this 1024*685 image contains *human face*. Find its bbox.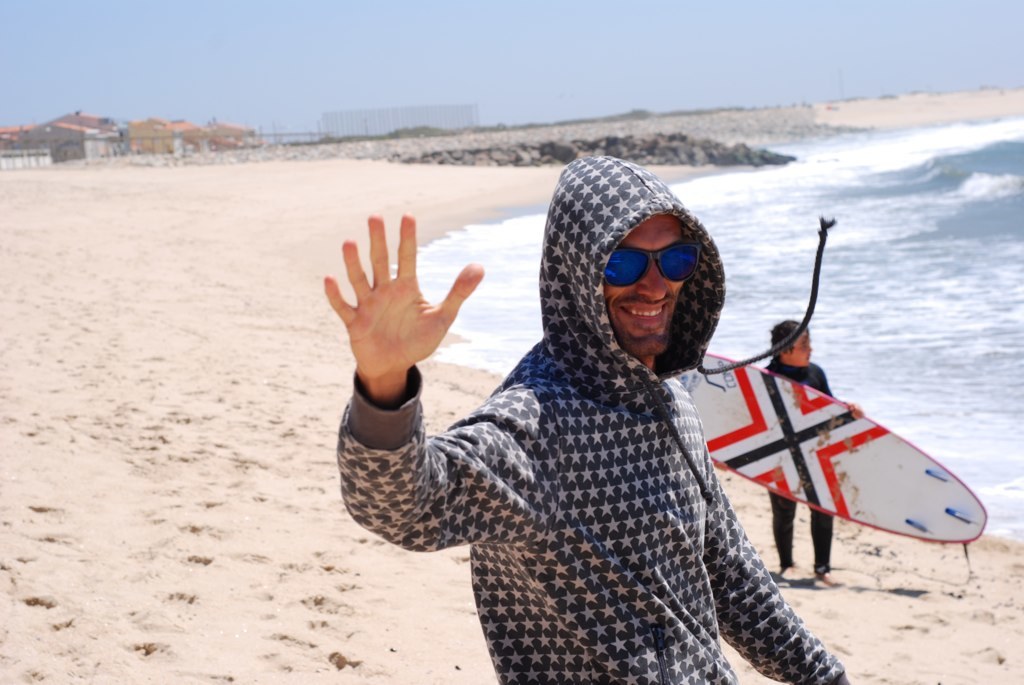
<region>781, 328, 821, 372</region>.
